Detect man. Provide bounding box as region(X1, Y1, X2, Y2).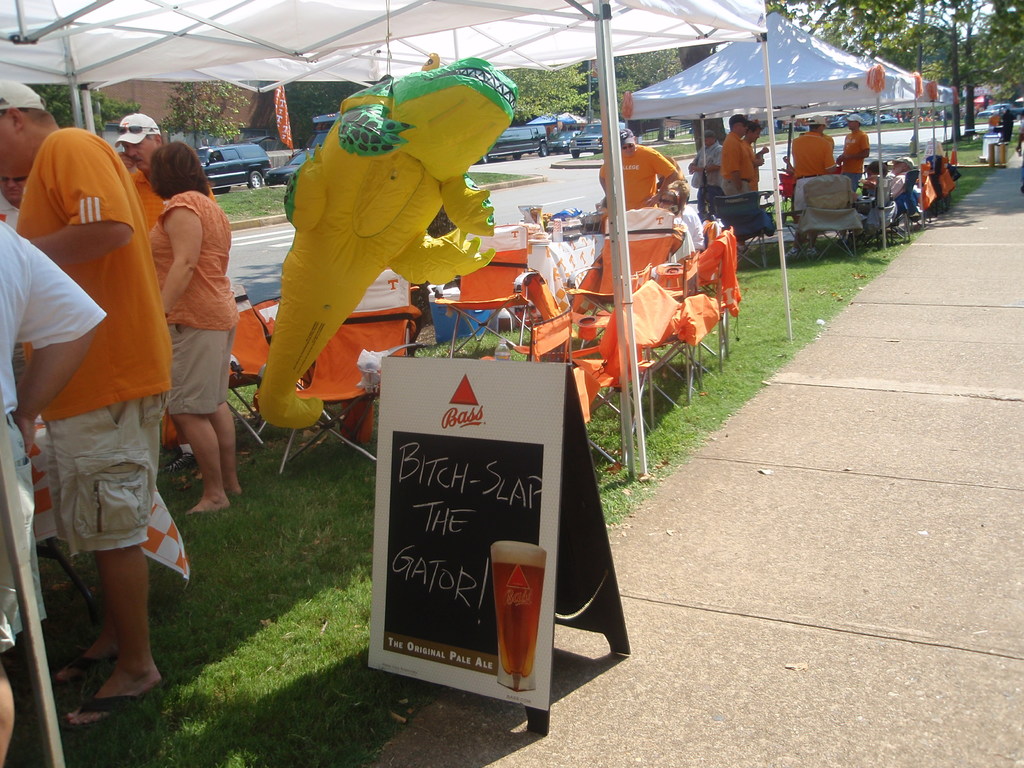
region(20, 52, 199, 737).
